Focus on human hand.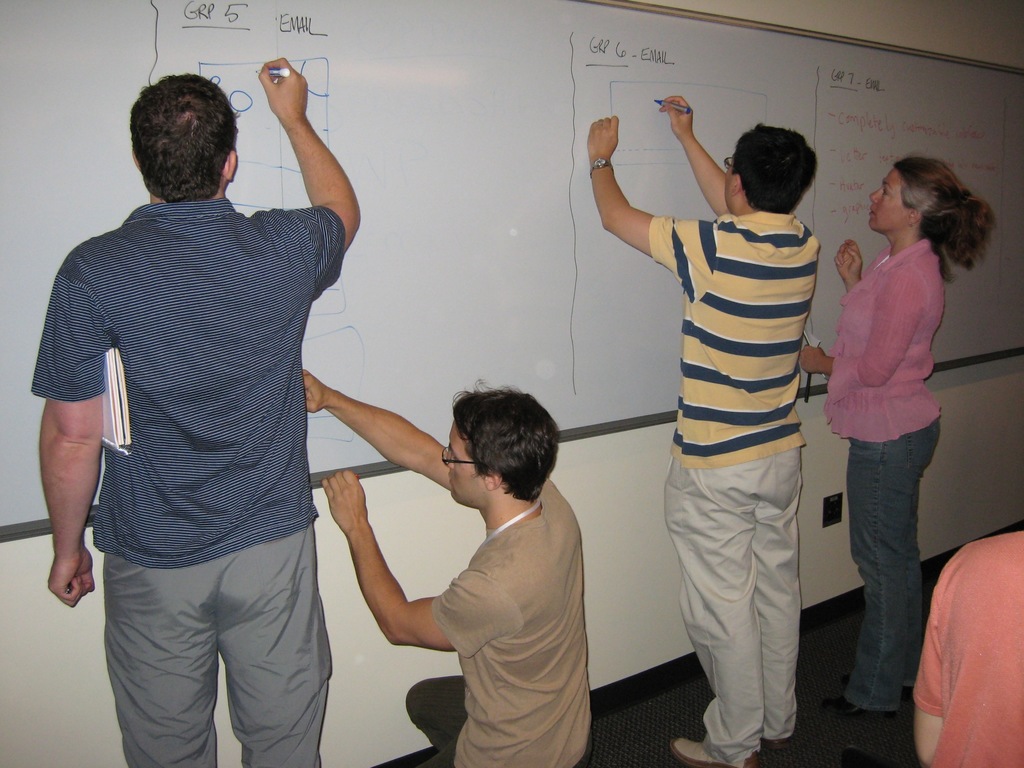
Focused at BBox(45, 545, 96, 611).
